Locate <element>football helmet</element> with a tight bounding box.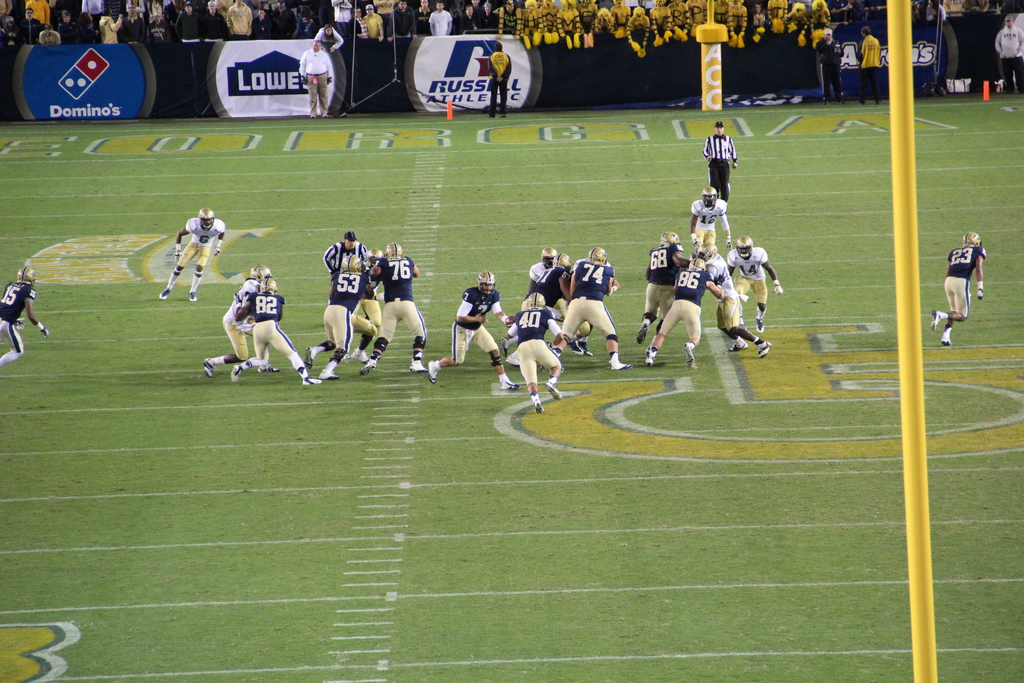
<bbox>702, 245, 719, 256</bbox>.
